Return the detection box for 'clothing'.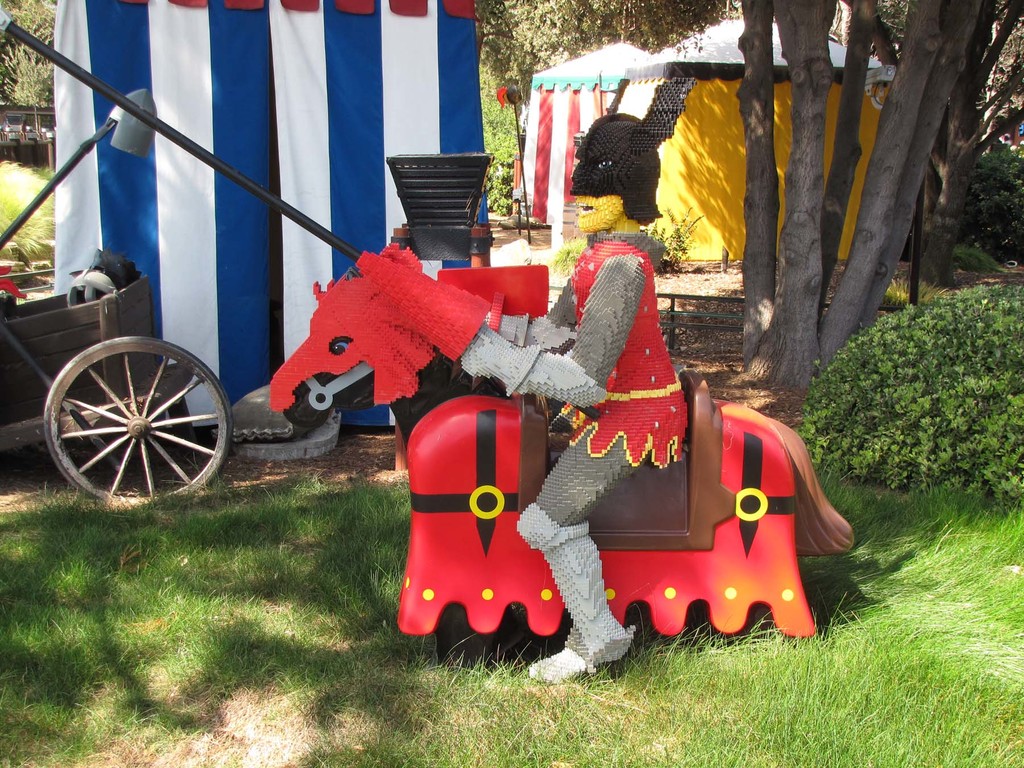
453,229,690,660.
